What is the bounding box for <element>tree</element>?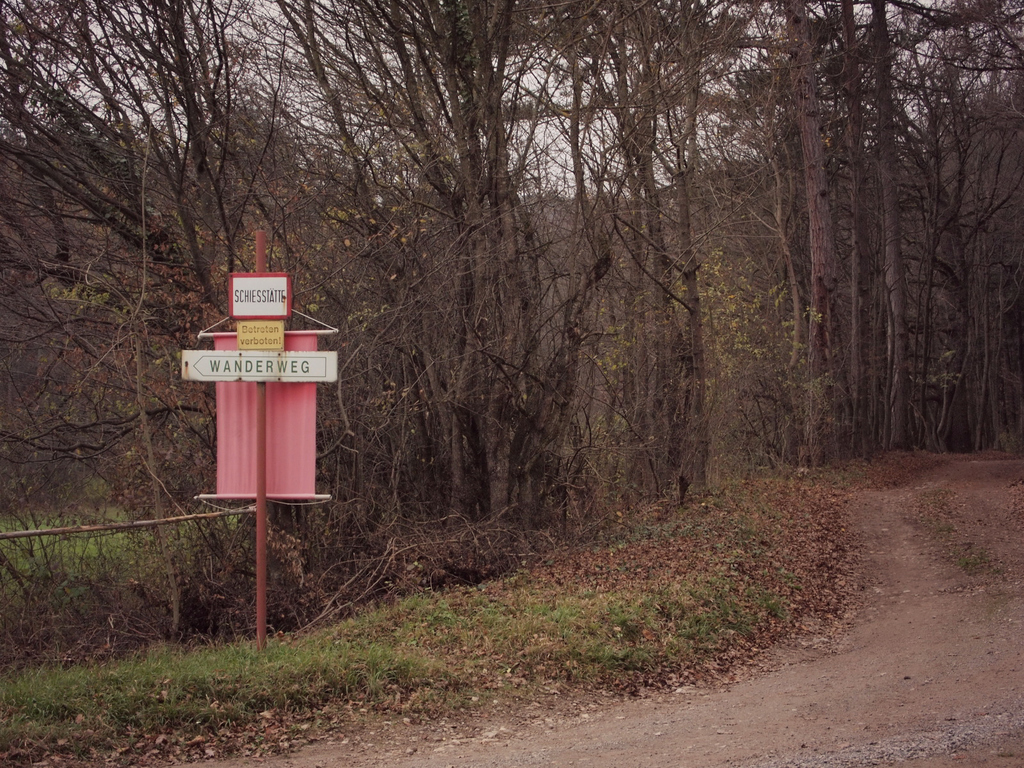
left=579, top=0, right=773, bottom=484.
